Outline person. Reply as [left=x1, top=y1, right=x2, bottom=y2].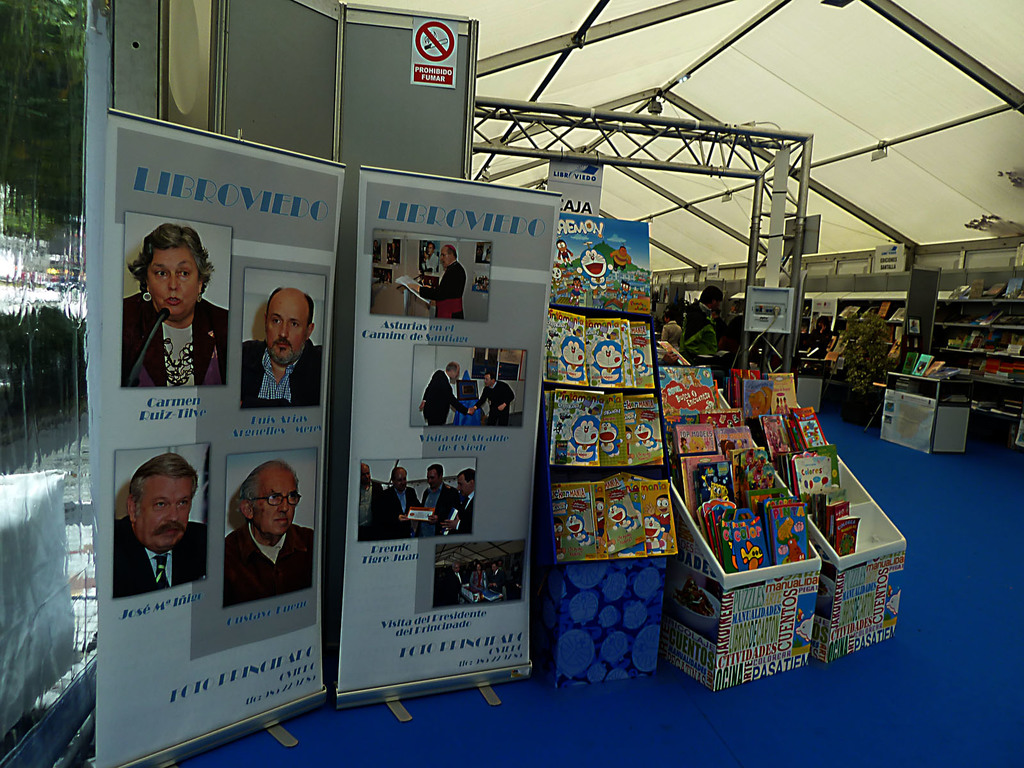
[left=117, top=223, right=216, bottom=413].
